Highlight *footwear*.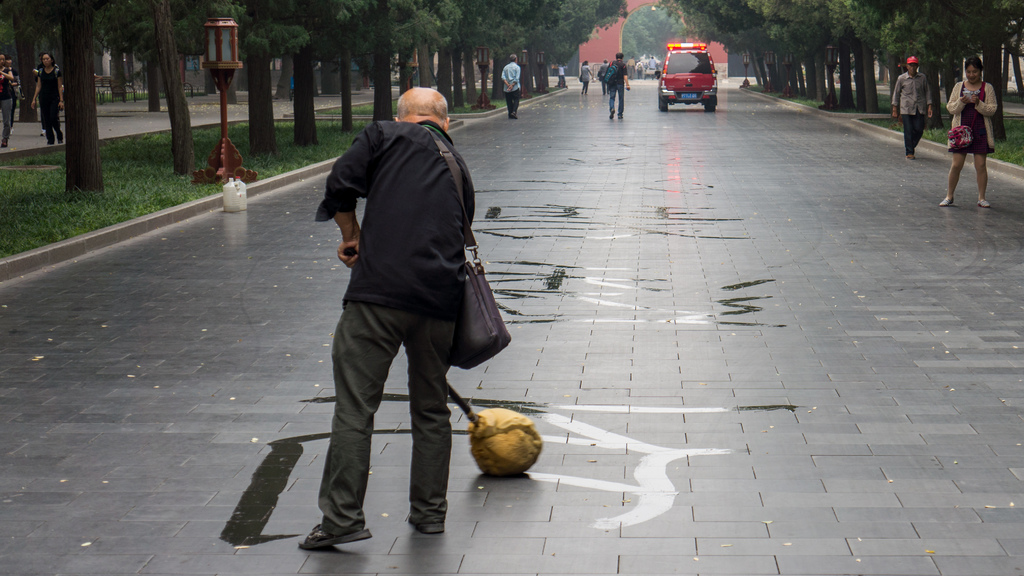
Highlighted region: (left=58, top=134, right=65, bottom=143).
